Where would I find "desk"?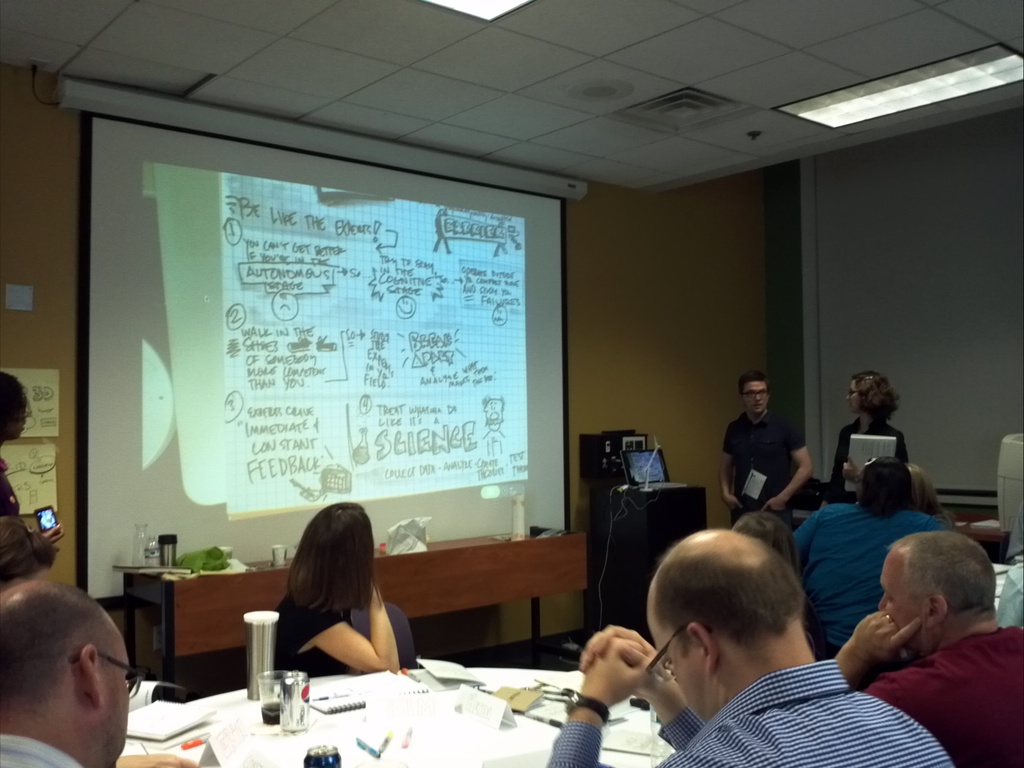
At 117:669:675:767.
